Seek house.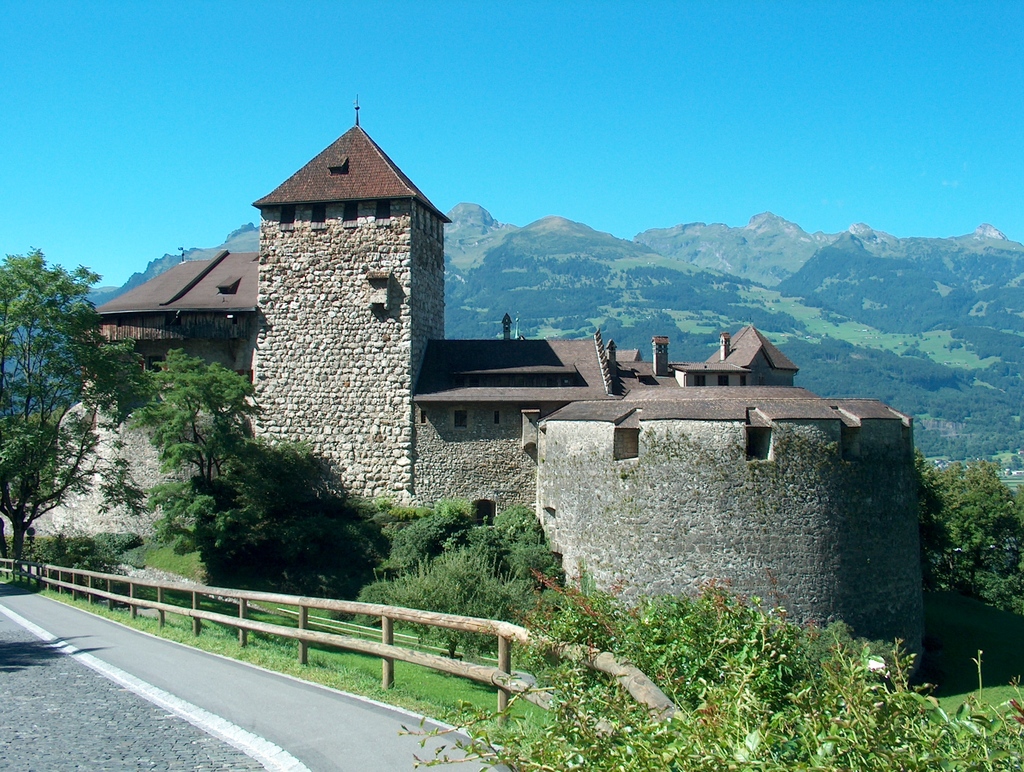
pyautogui.locateOnScreen(47, 259, 250, 531).
